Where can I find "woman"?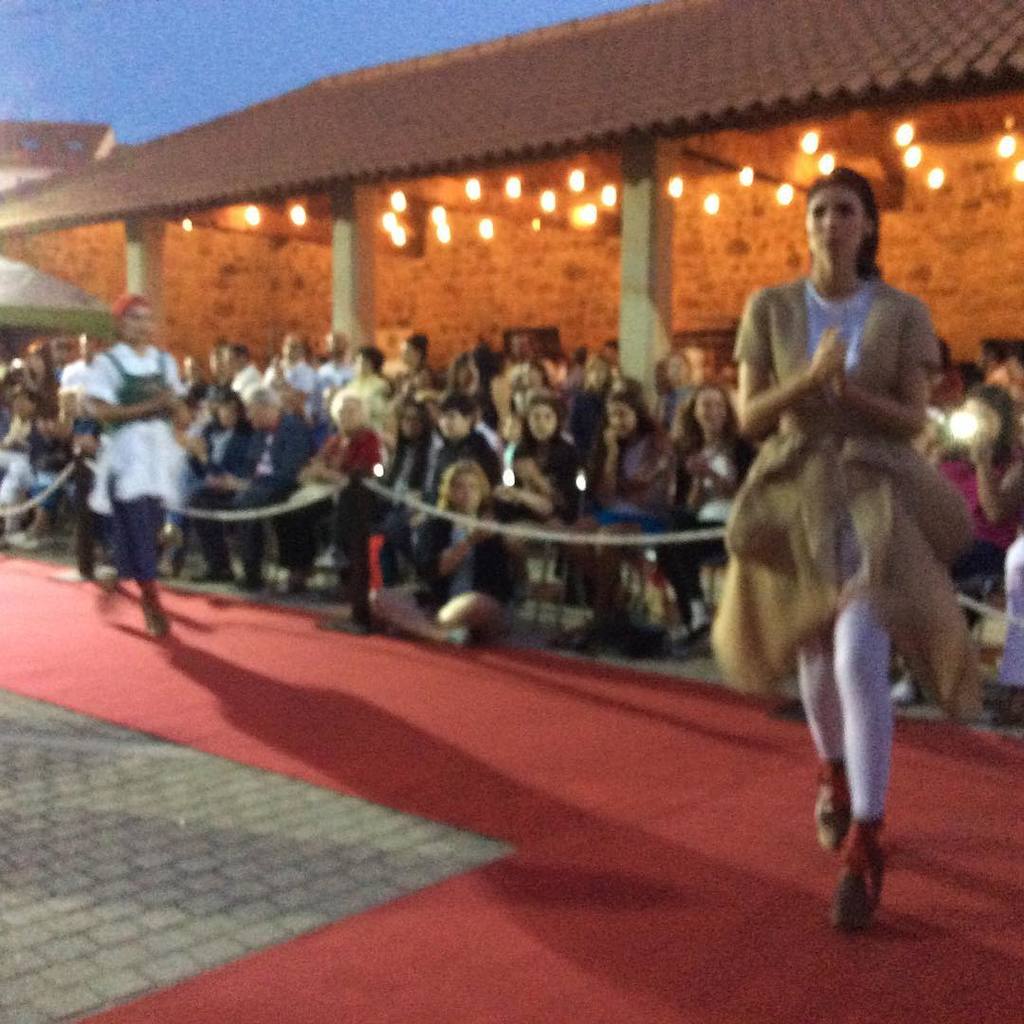
You can find it at [335,445,536,647].
